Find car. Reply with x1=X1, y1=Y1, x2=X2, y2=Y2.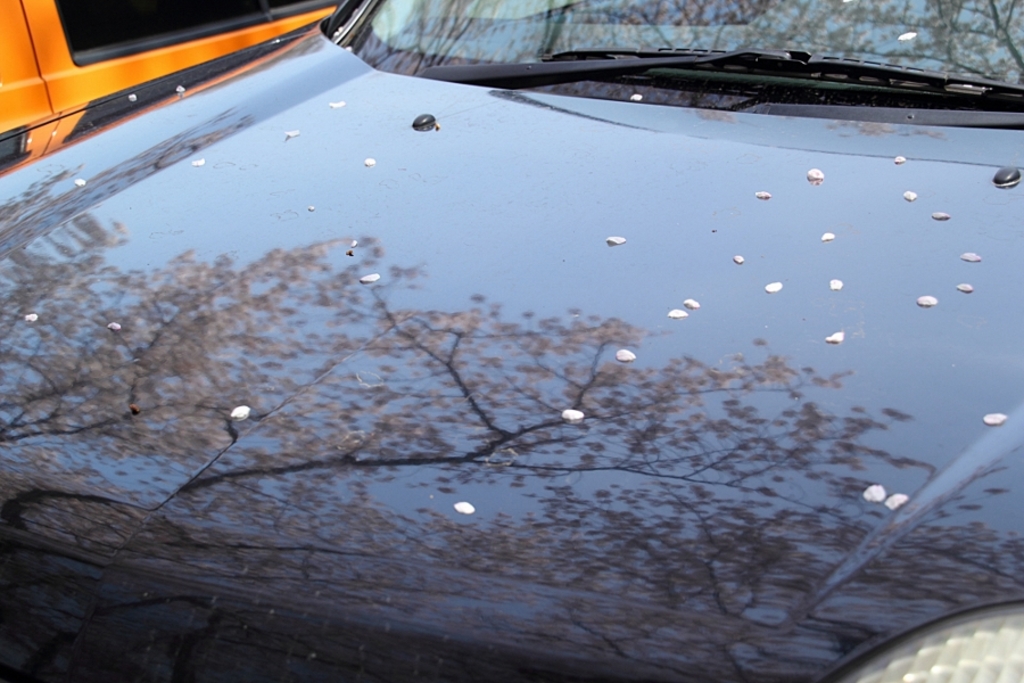
x1=1, y1=0, x2=341, y2=181.
